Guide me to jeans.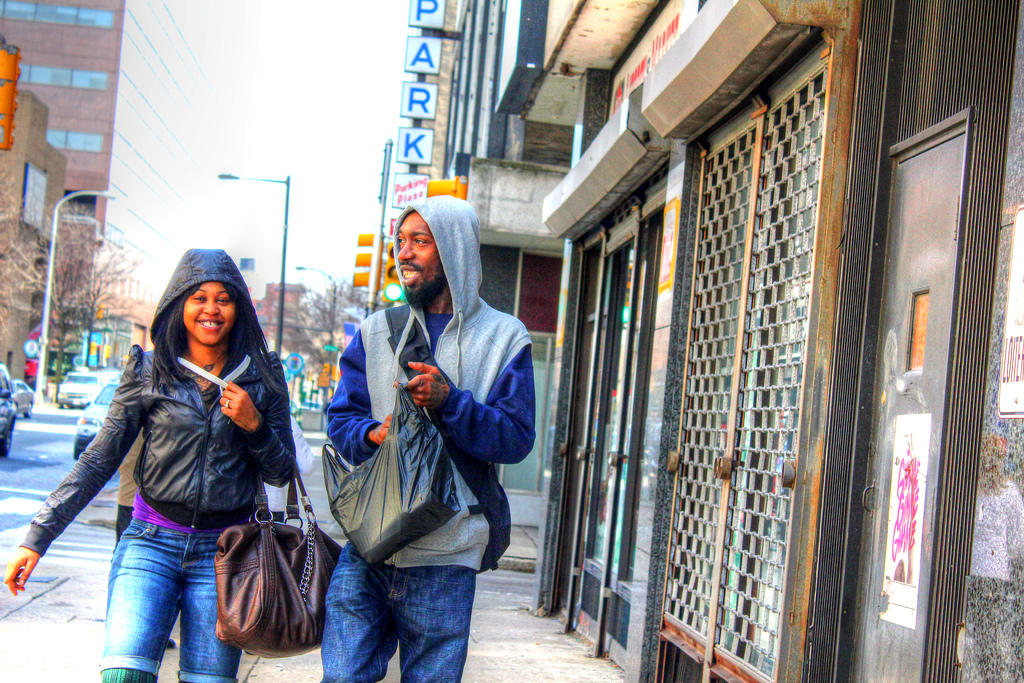
Guidance: detection(325, 543, 477, 682).
